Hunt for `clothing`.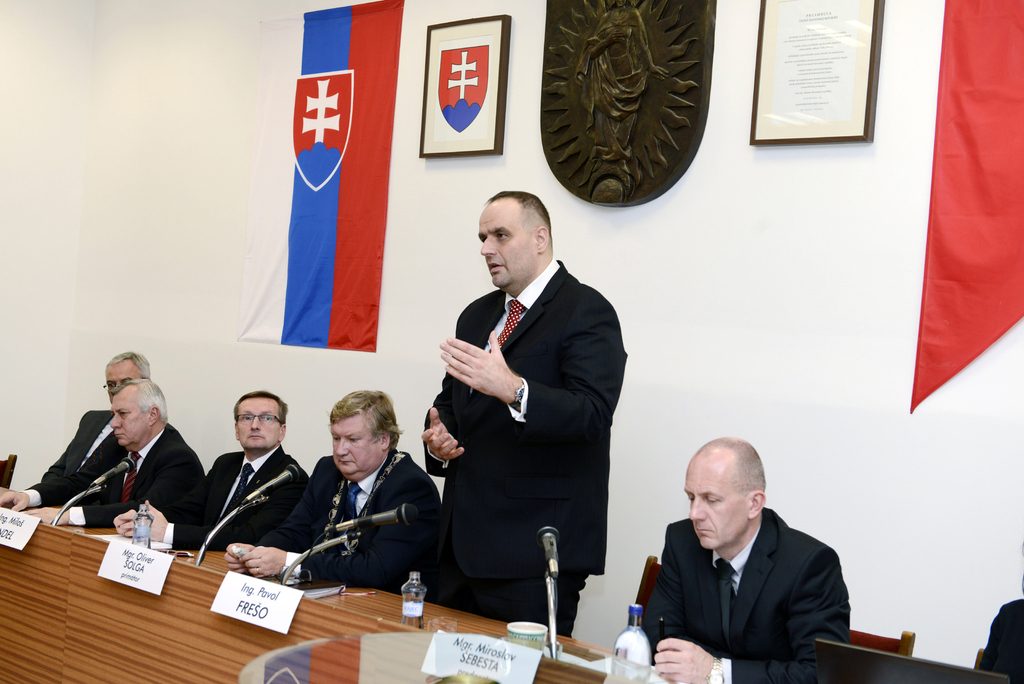
Hunted down at [276,450,439,592].
